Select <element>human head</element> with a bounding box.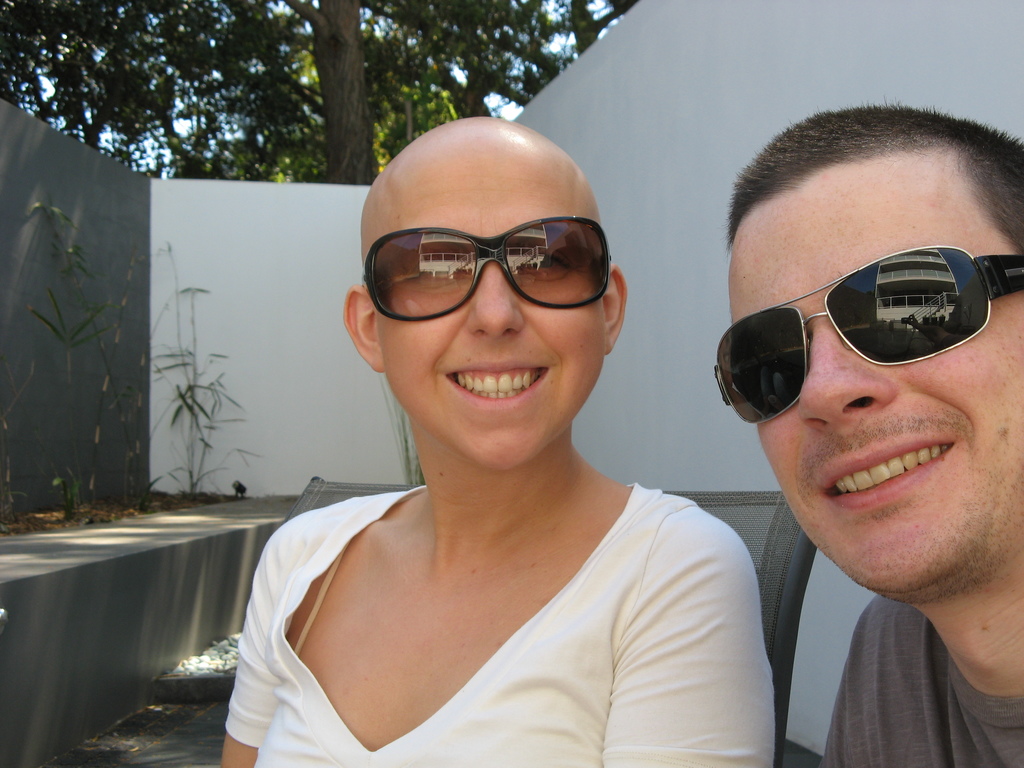
<region>721, 102, 1023, 604</region>.
